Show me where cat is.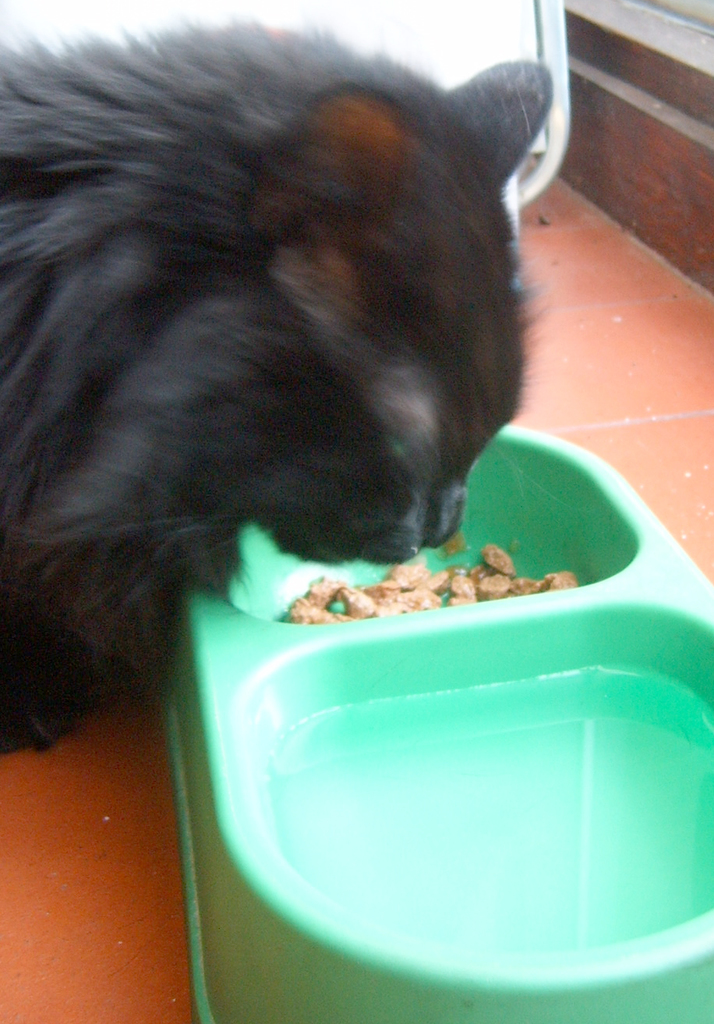
cat is at x1=0 y1=17 x2=543 y2=753.
